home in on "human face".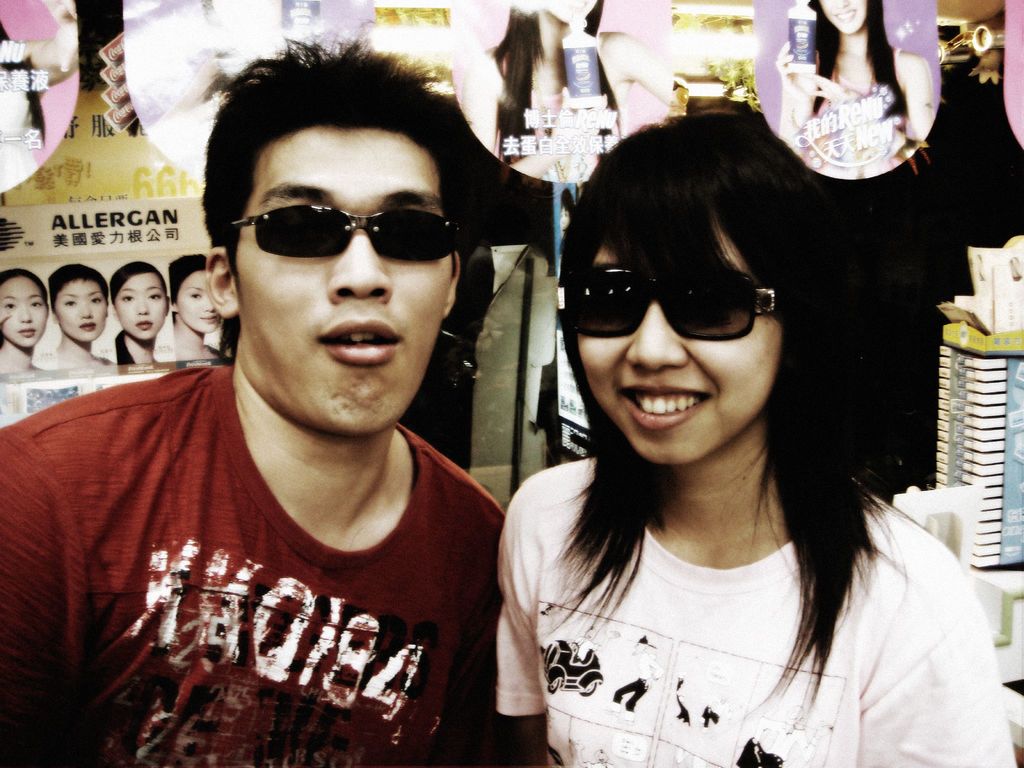
Homed in at bbox(56, 278, 108, 345).
